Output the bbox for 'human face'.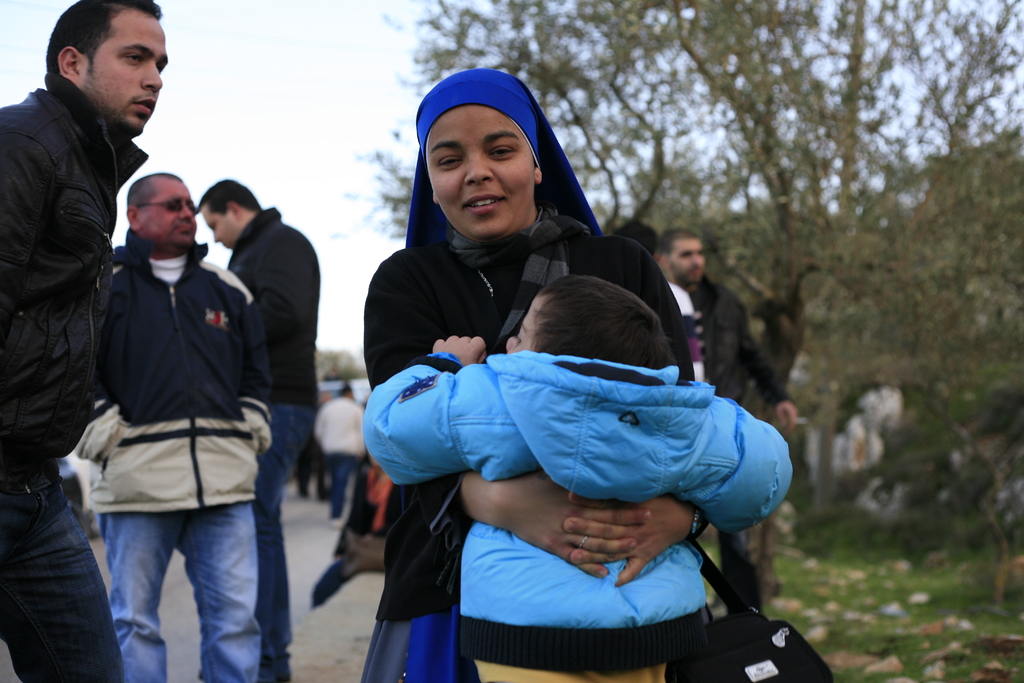
l=505, t=294, r=545, b=352.
